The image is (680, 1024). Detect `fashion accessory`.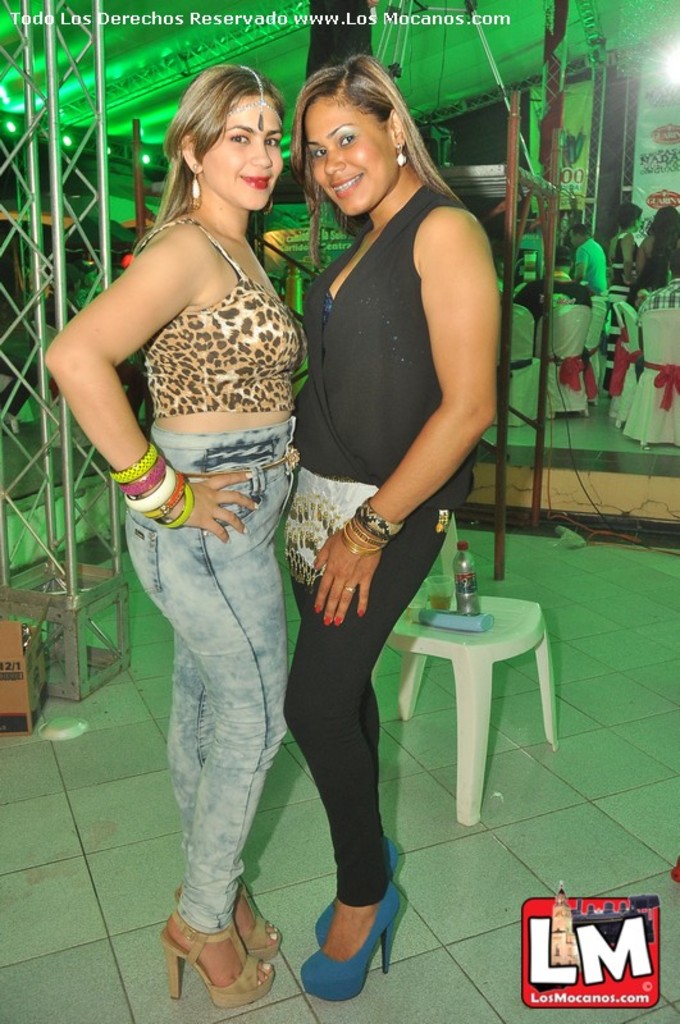
Detection: {"left": 174, "top": 883, "right": 286, "bottom": 960}.
